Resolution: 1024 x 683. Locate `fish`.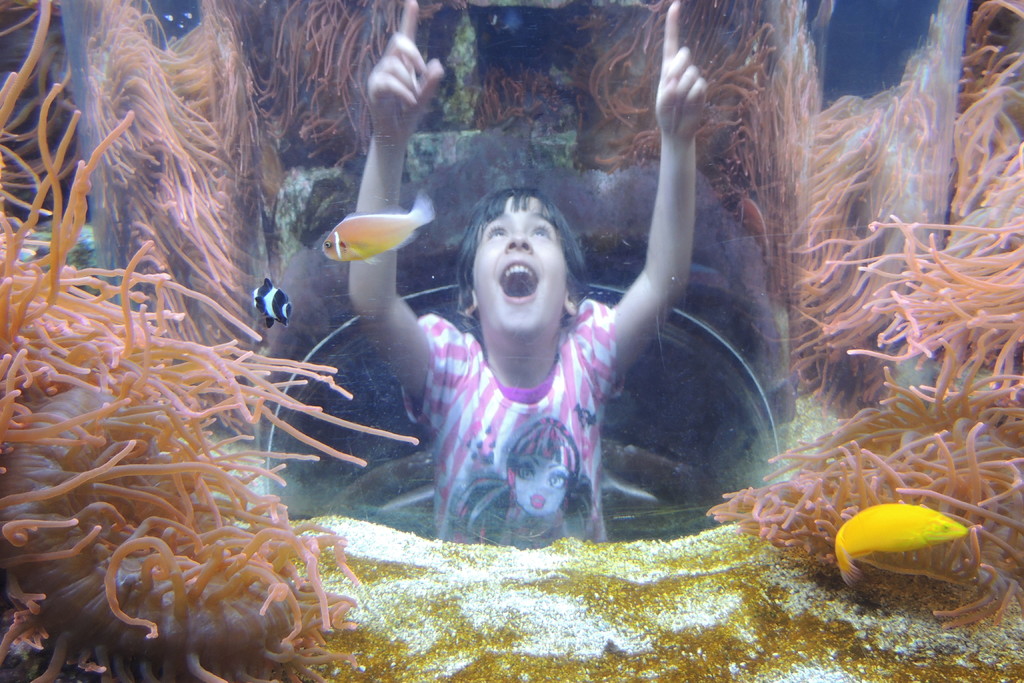
{"x1": 317, "y1": 204, "x2": 439, "y2": 265}.
